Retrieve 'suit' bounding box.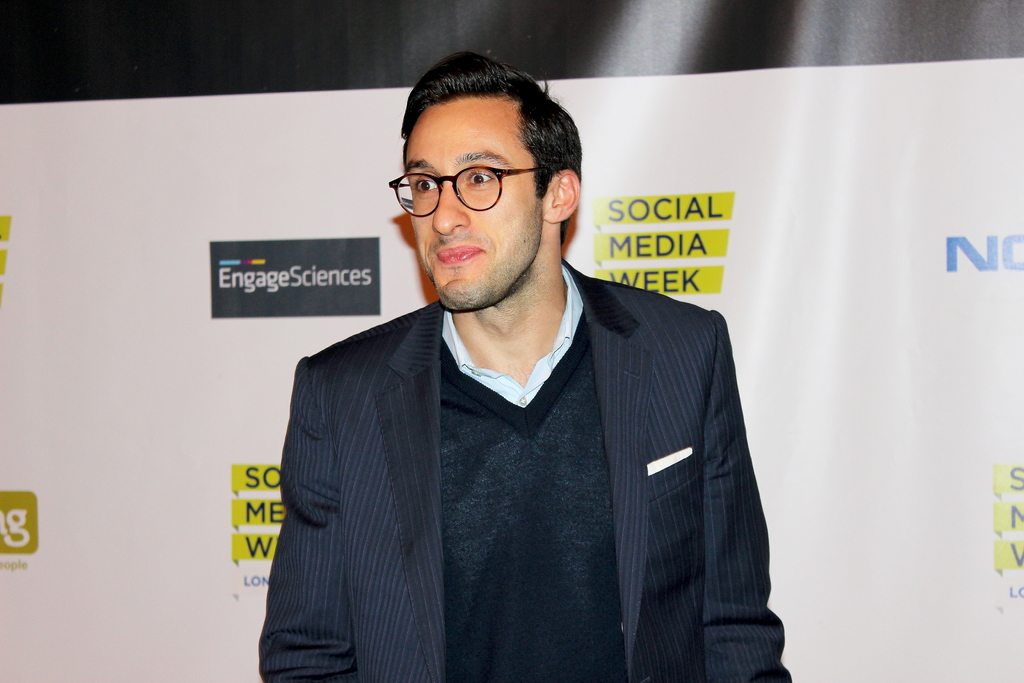
Bounding box: locate(255, 227, 787, 668).
